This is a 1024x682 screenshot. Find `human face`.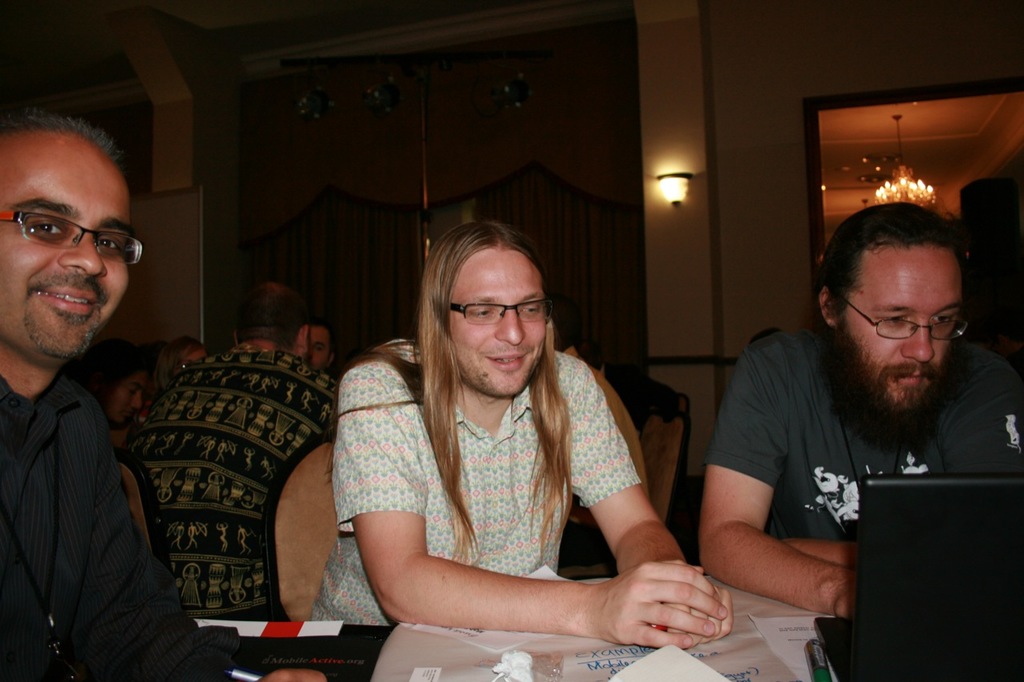
Bounding box: x1=842, y1=252, x2=962, y2=414.
